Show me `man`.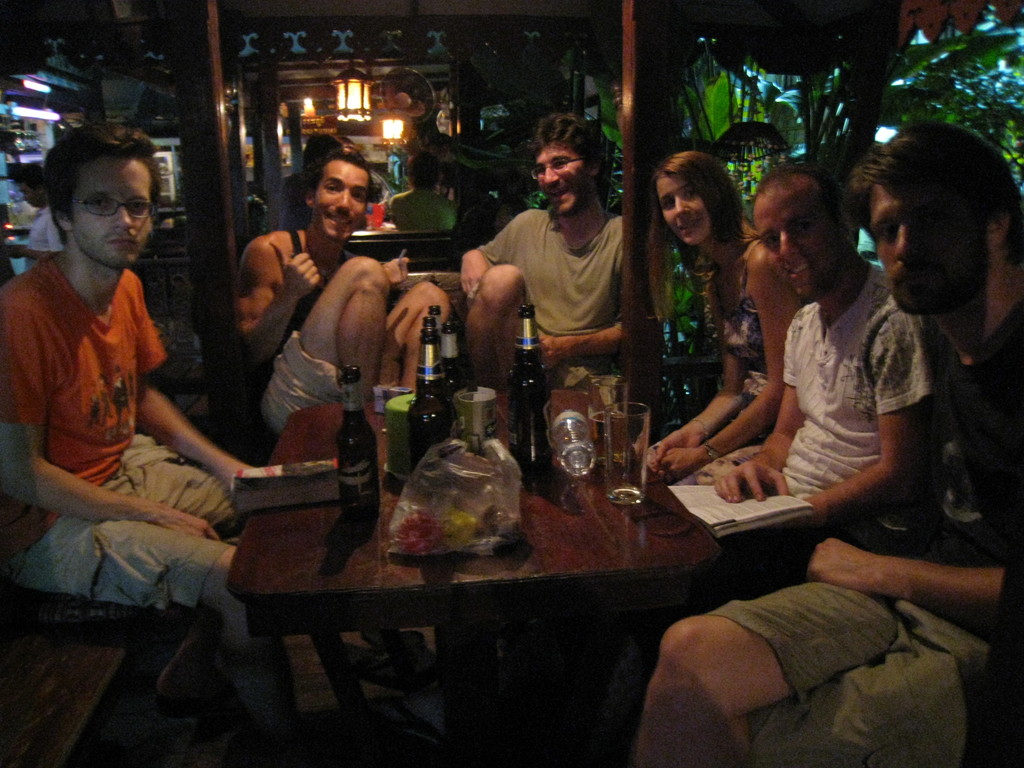
`man` is here: 0/119/260/718.
